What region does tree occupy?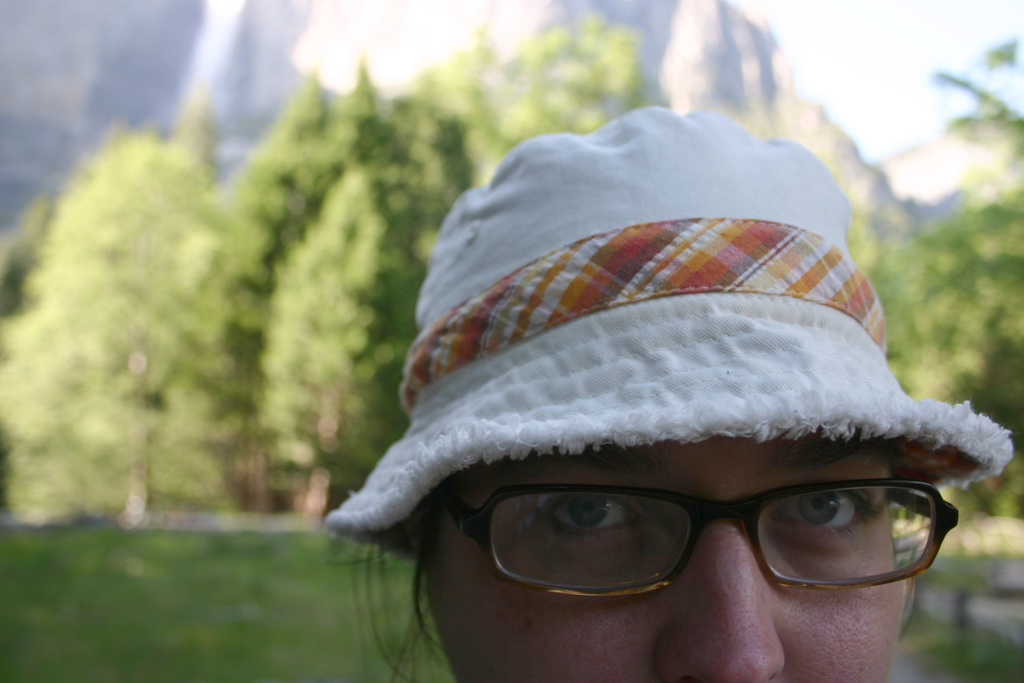
crop(430, 10, 645, 188).
